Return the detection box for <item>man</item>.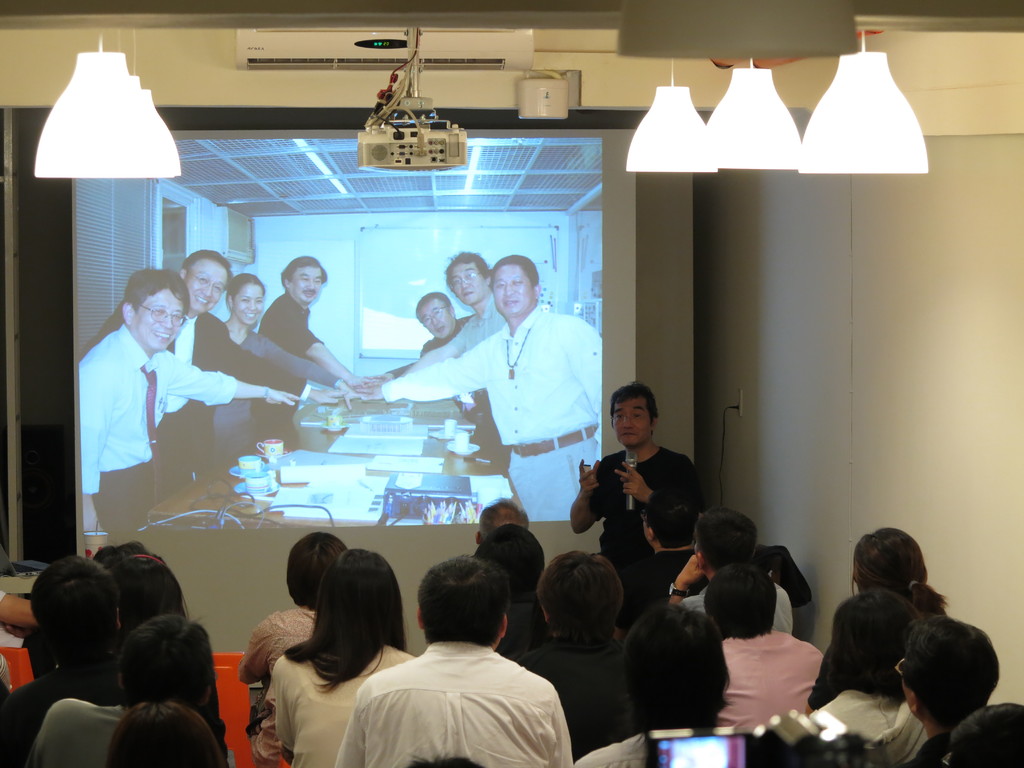
(left=516, top=550, right=648, bottom=755).
